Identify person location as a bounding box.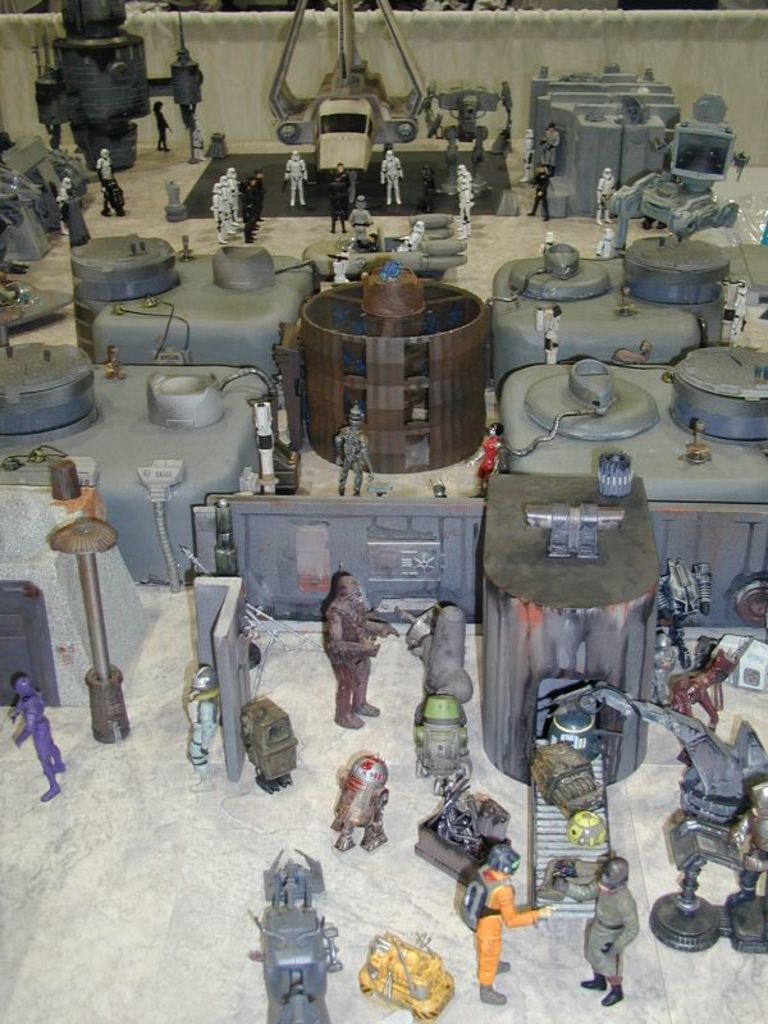
box(379, 145, 406, 215).
